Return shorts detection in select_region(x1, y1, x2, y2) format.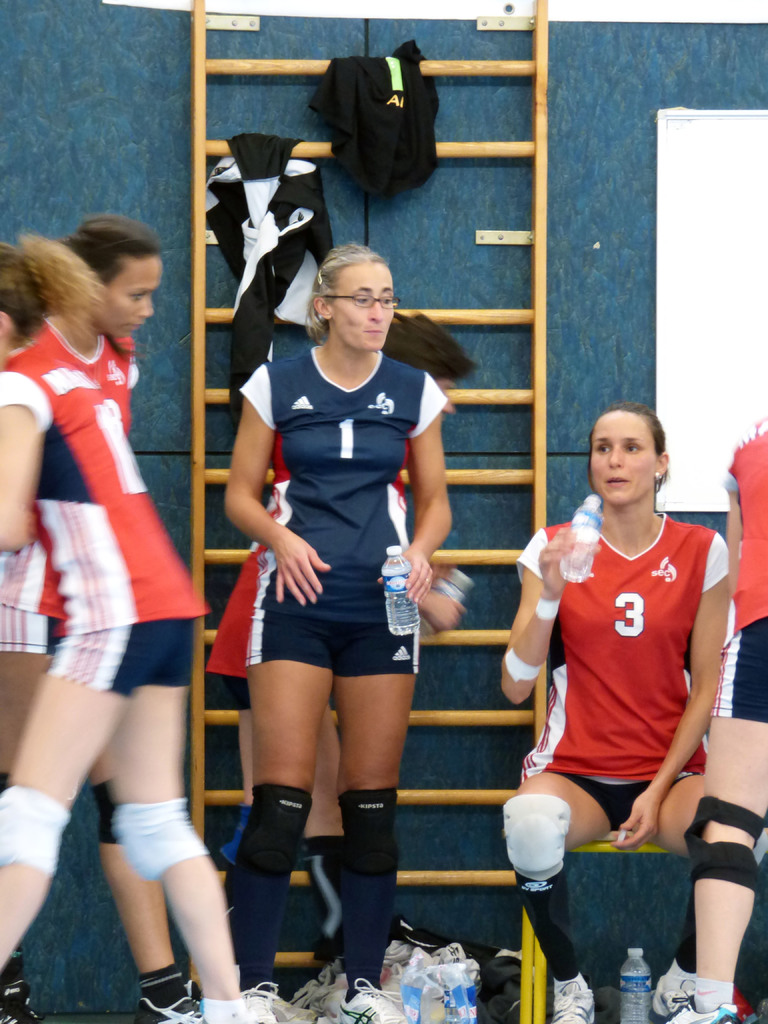
select_region(251, 548, 440, 696).
